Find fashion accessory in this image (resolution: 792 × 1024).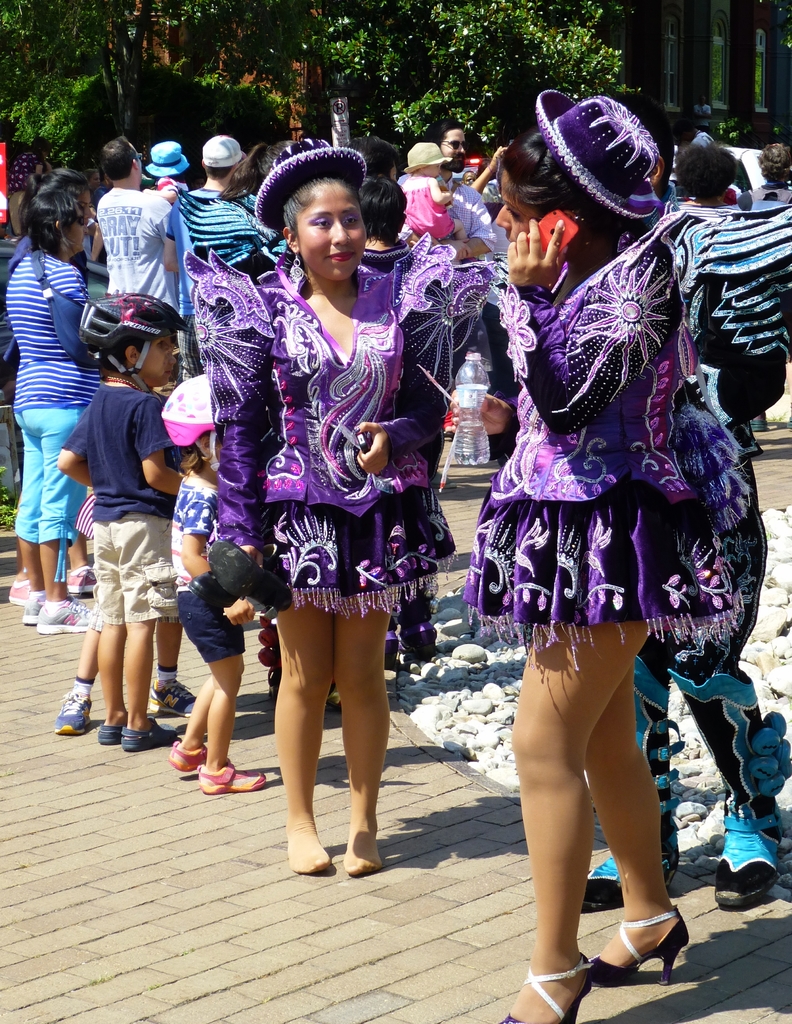
select_region(31, 601, 92, 640).
